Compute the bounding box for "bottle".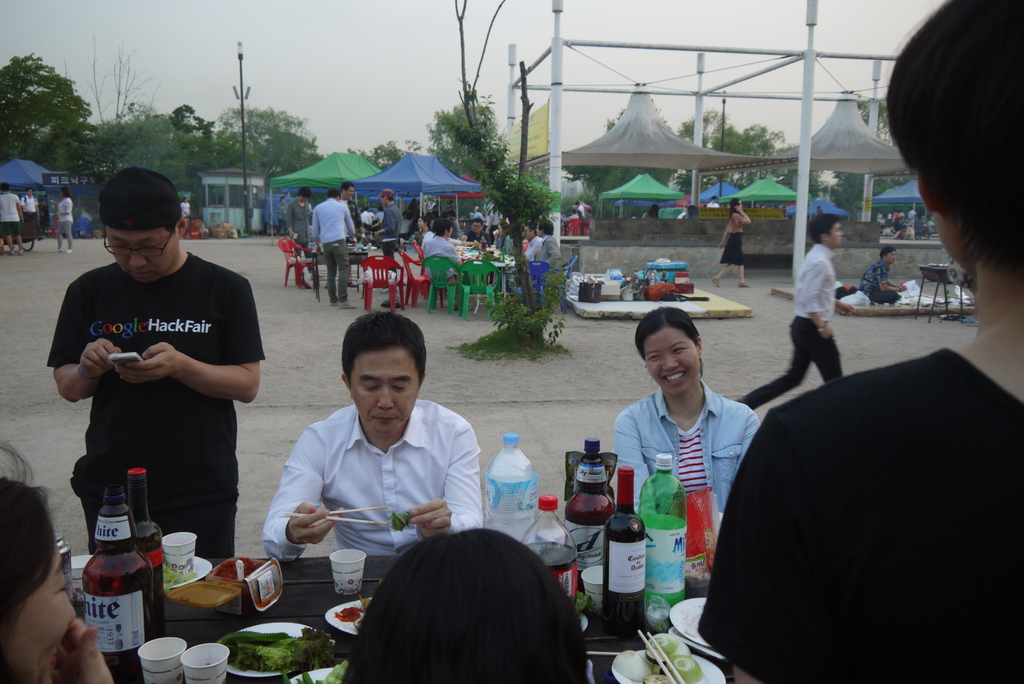
x1=558, y1=435, x2=619, y2=566.
